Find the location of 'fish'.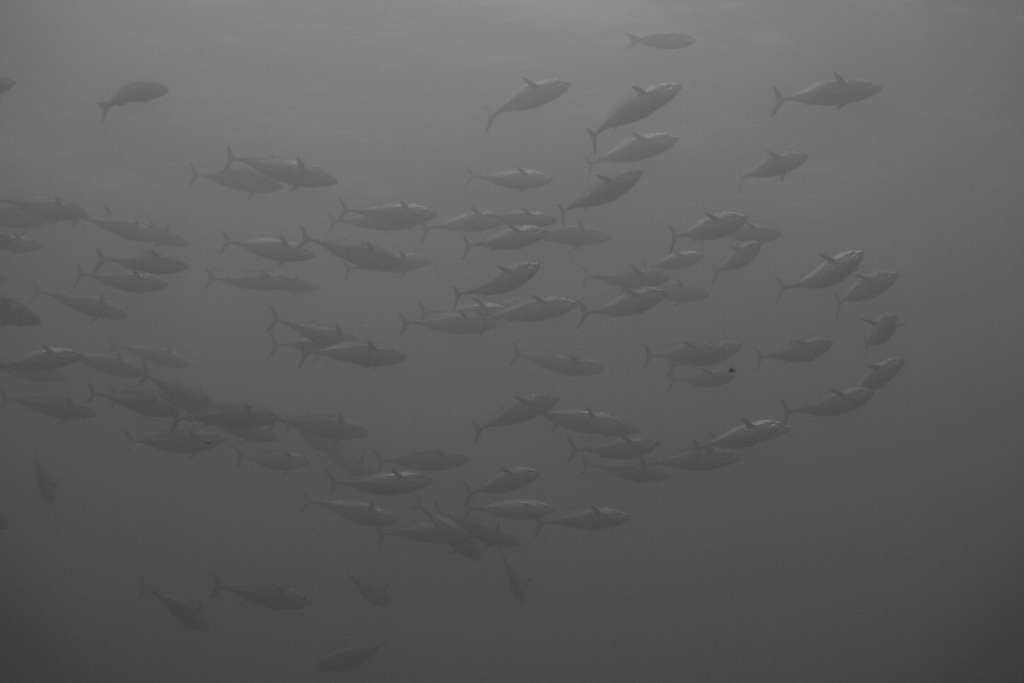
Location: left=685, top=418, right=791, bottom=462.
